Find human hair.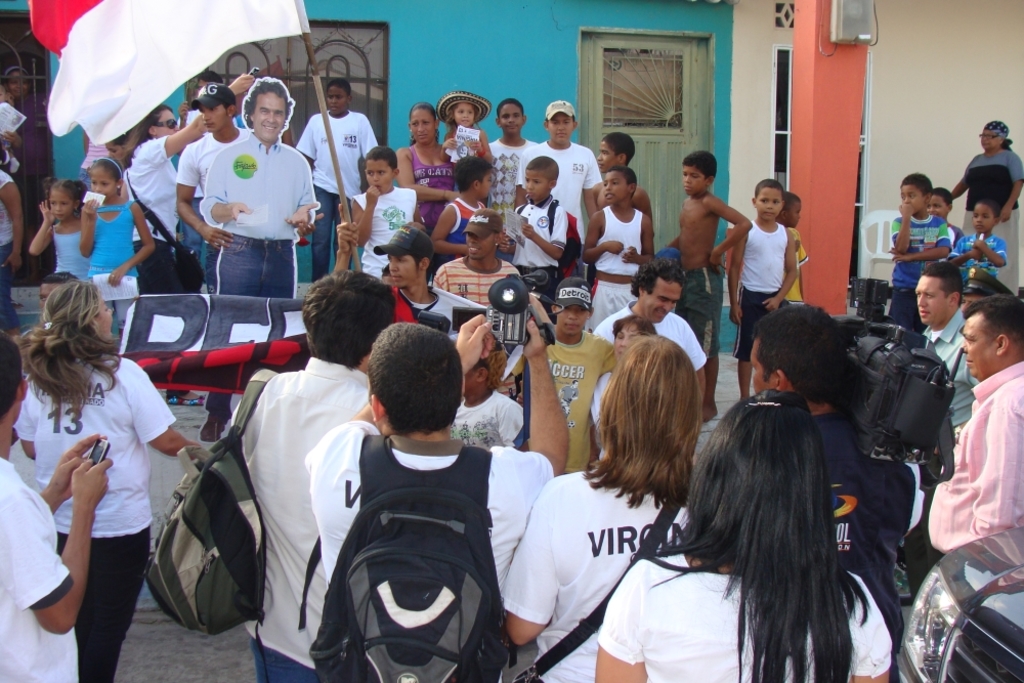
602 131 635 162.
